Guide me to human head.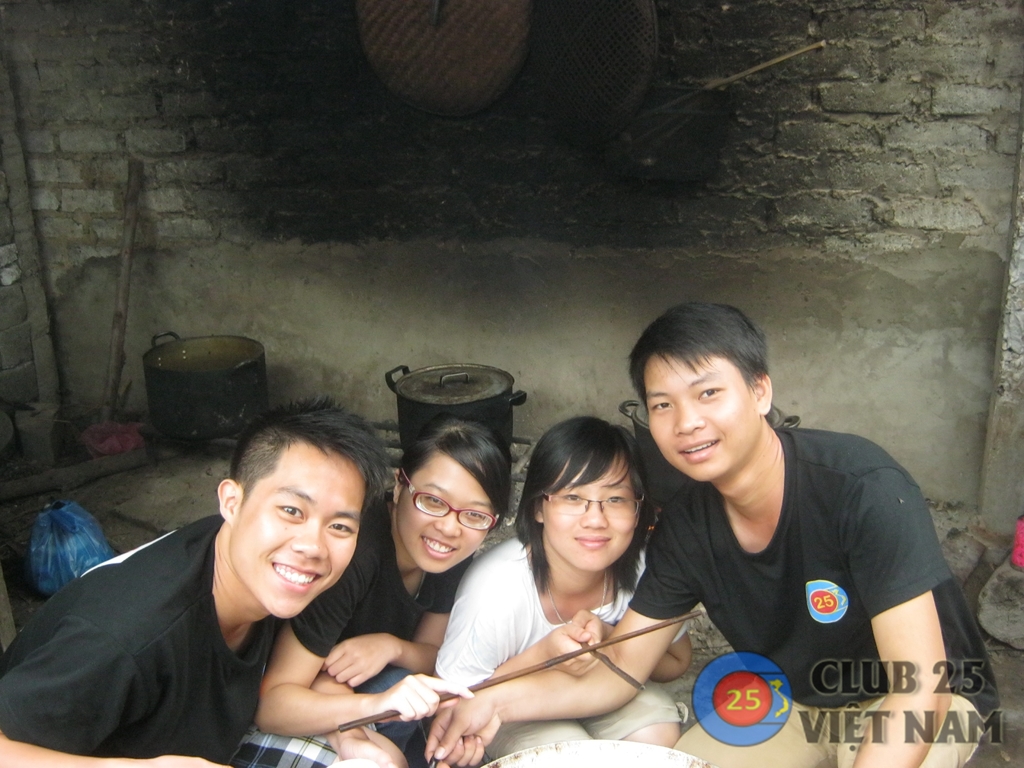
Guidance: box=[518, 411, 636, 583].
